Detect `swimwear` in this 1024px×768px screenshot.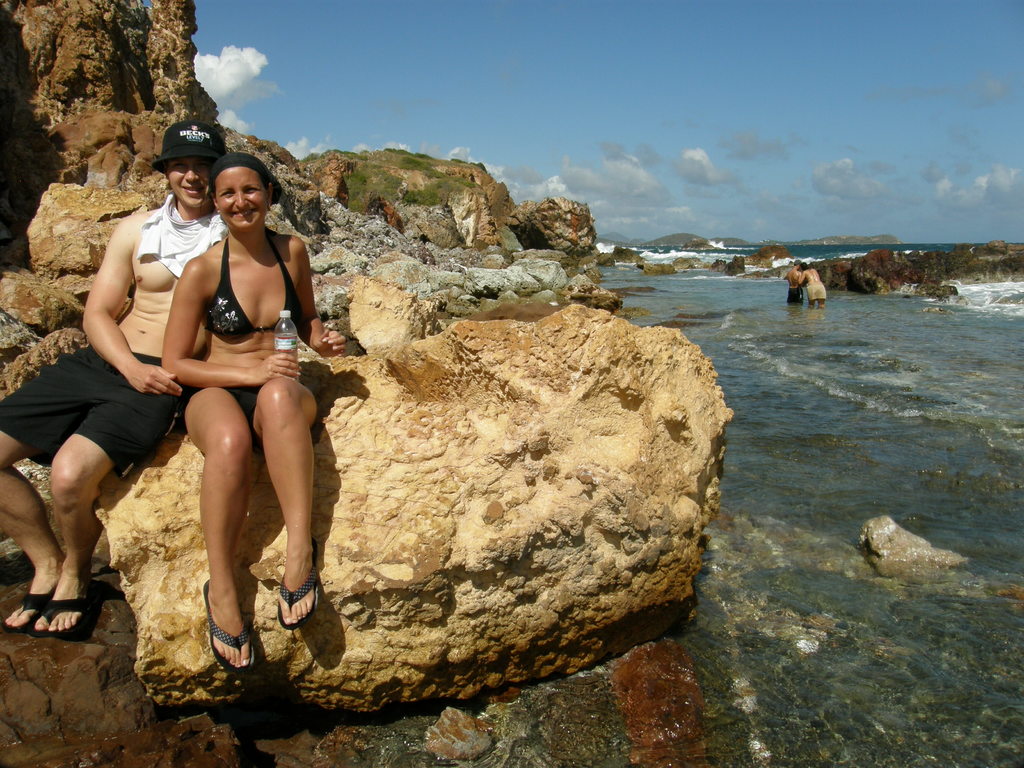
Detection: <bbox>0, 349, 196, 490</bbox>.
